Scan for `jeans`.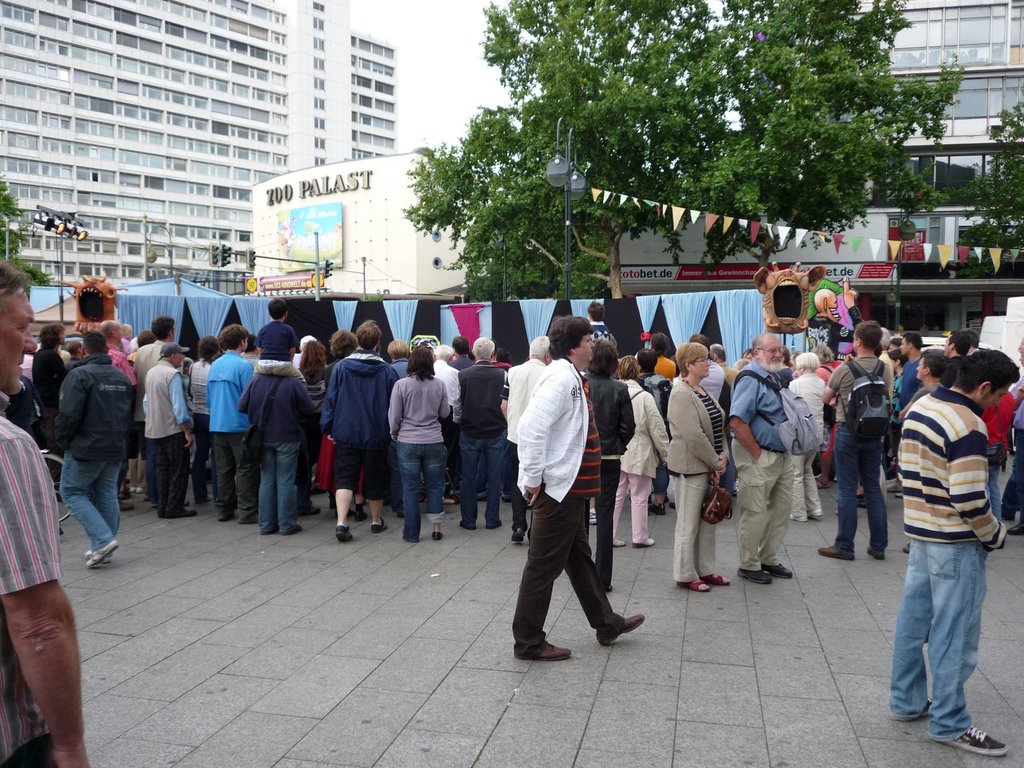
Scan result: bbox=[675, 477, 716, 581].
